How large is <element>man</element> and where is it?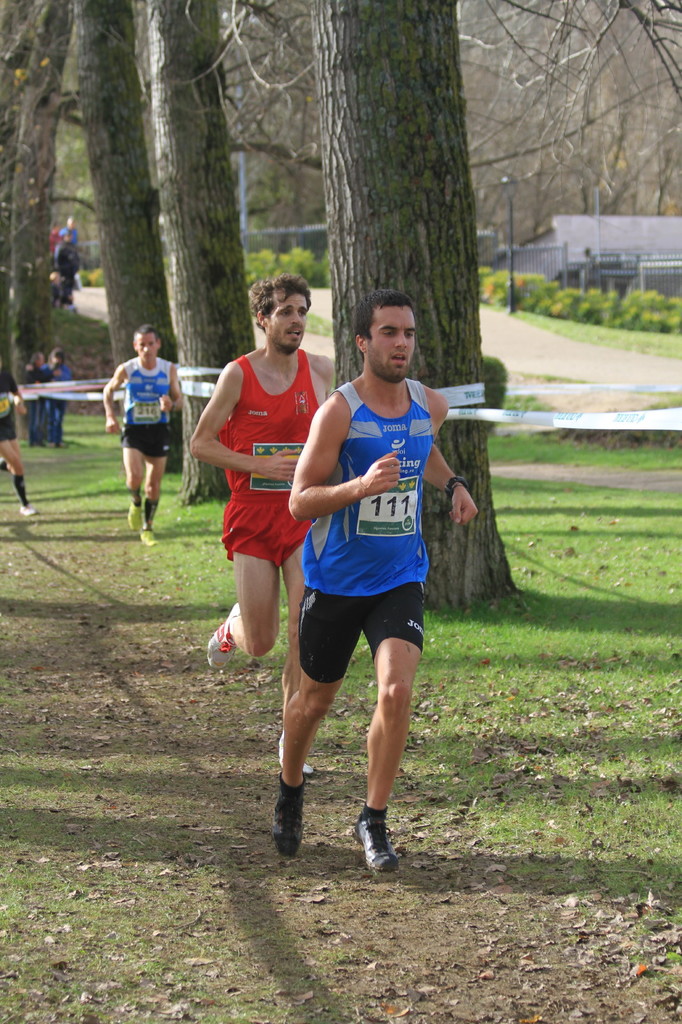
Bounding box: (274, 287, 480, 868).
